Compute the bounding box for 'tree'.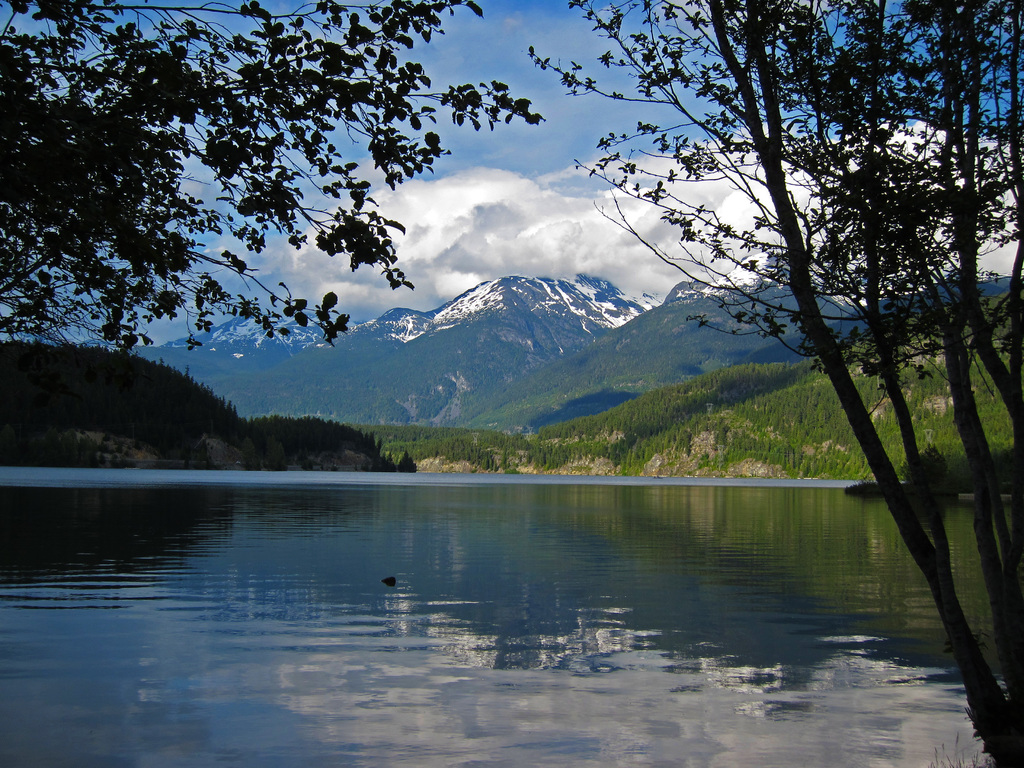
BBox(24, 25, 511, 467).
